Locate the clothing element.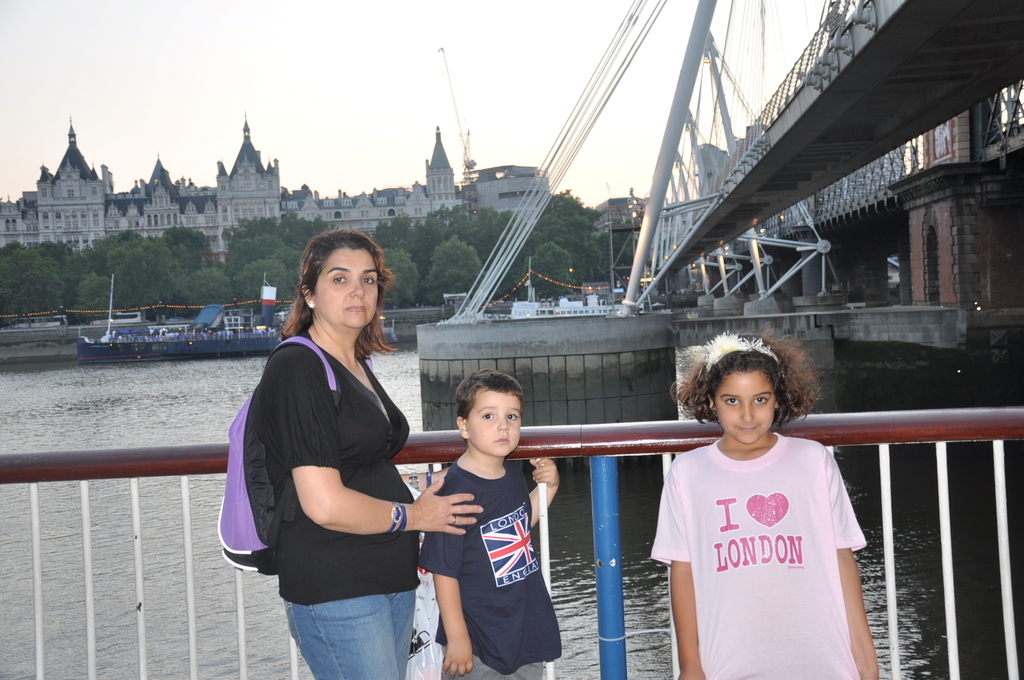
Element bbox: x1=443 y1=647 x2=548 y2=677.
